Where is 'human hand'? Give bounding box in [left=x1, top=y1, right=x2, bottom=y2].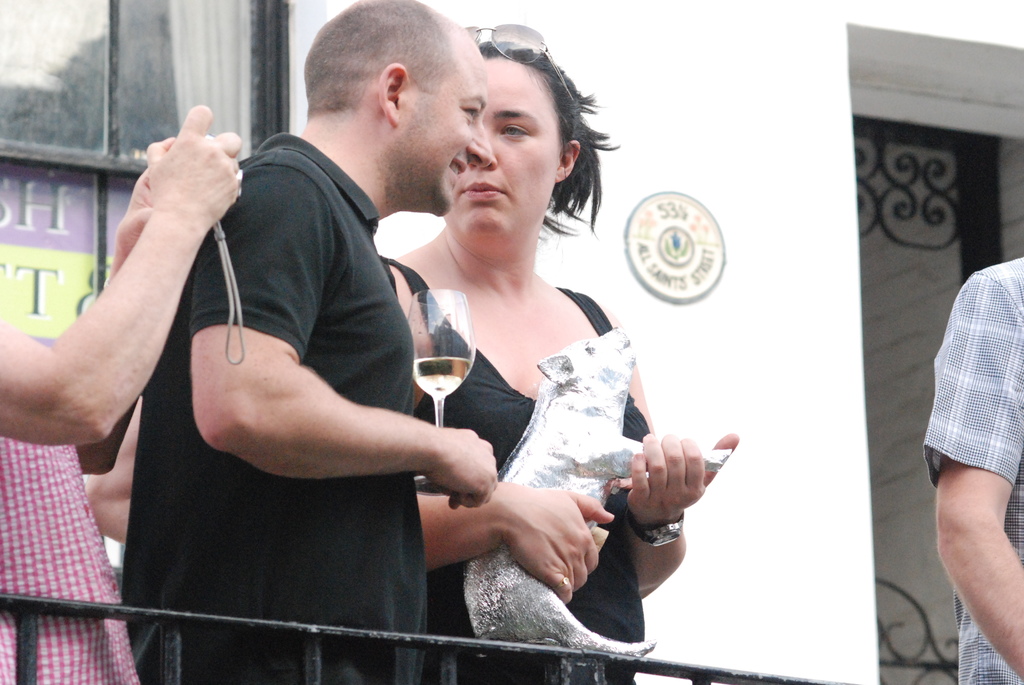
[left=109, top=164, right=153, bottom=252].
